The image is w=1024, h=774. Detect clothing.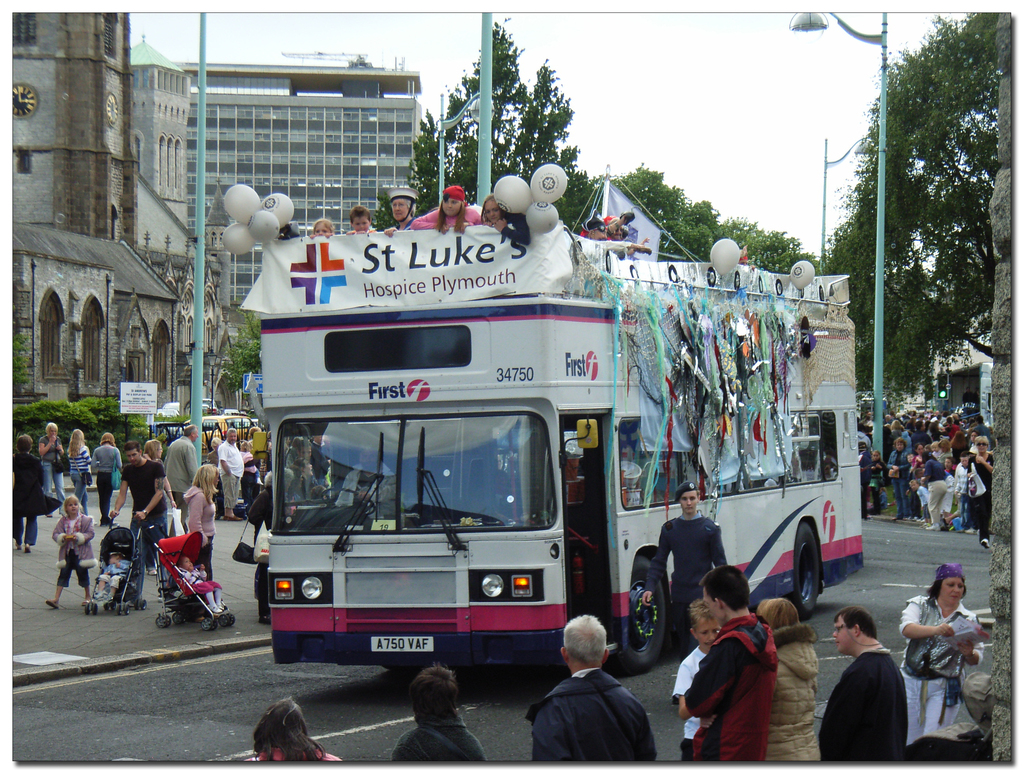
Detection: 899:590:979:743.
